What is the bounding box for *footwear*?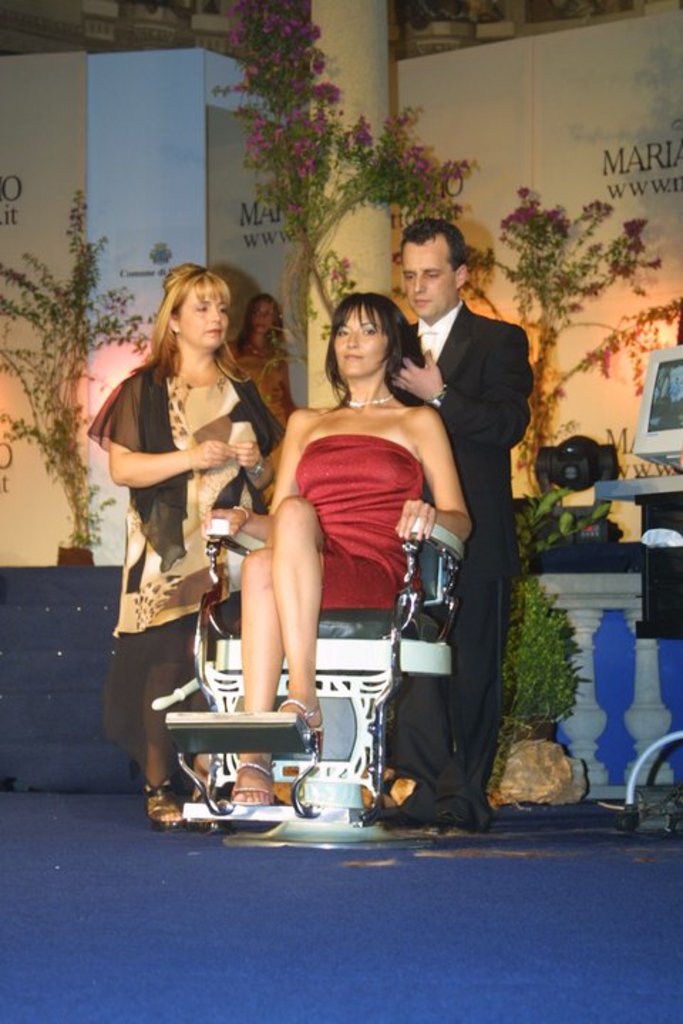
367,814,417,832.
